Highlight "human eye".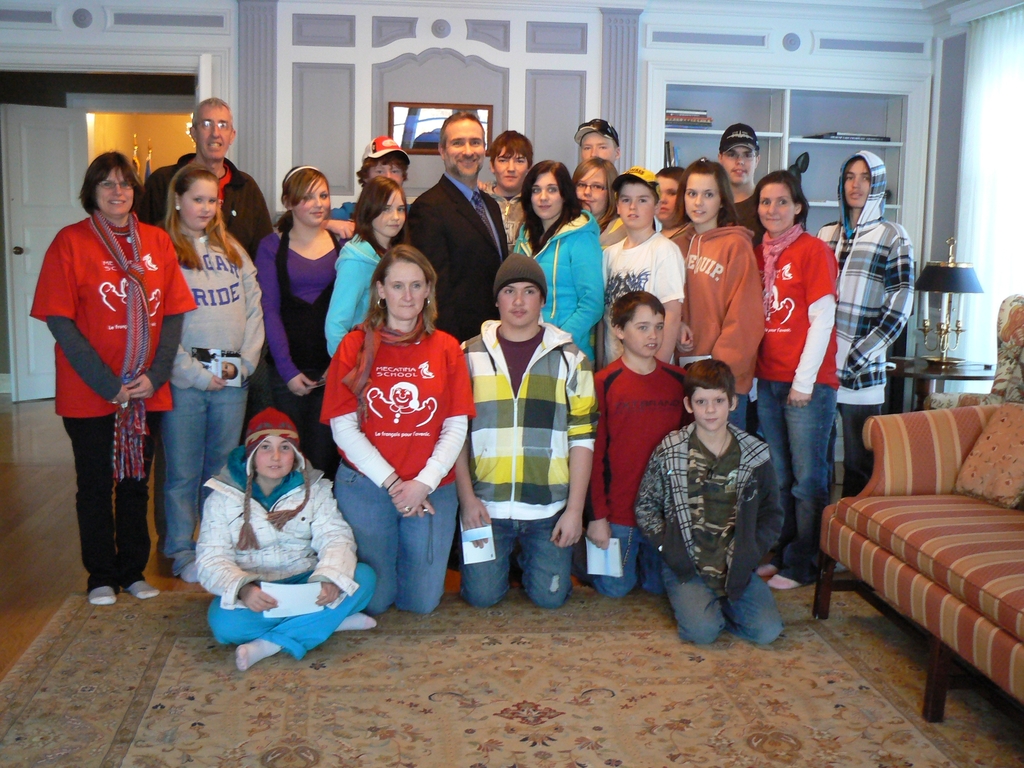
Highlighted region: [758, 197, 772, 207].
